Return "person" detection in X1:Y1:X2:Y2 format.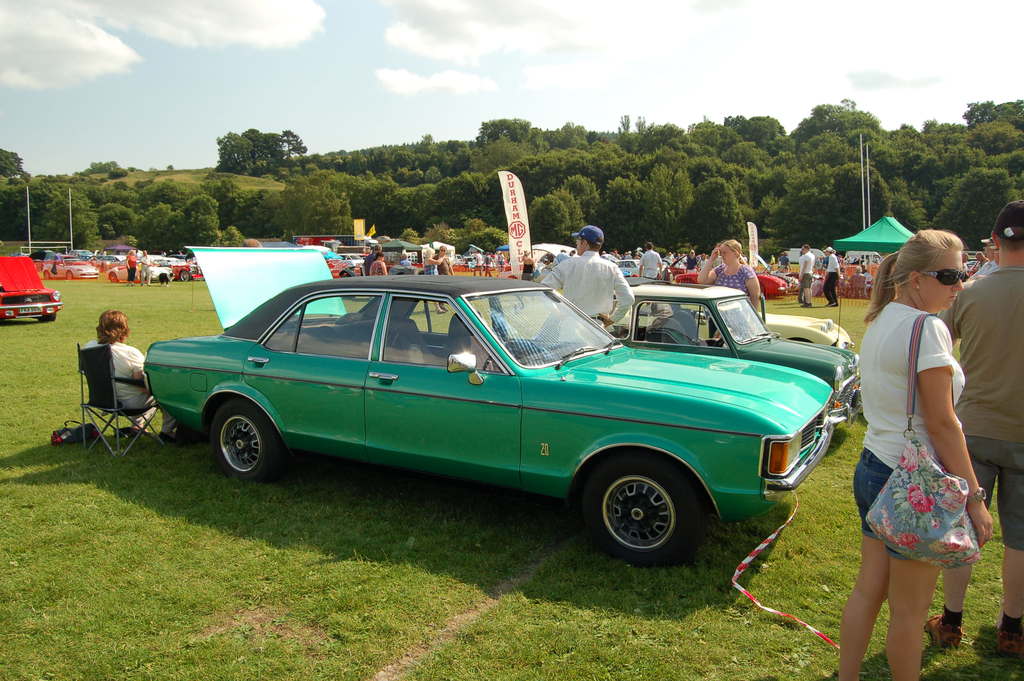
936:193:1023:651.
